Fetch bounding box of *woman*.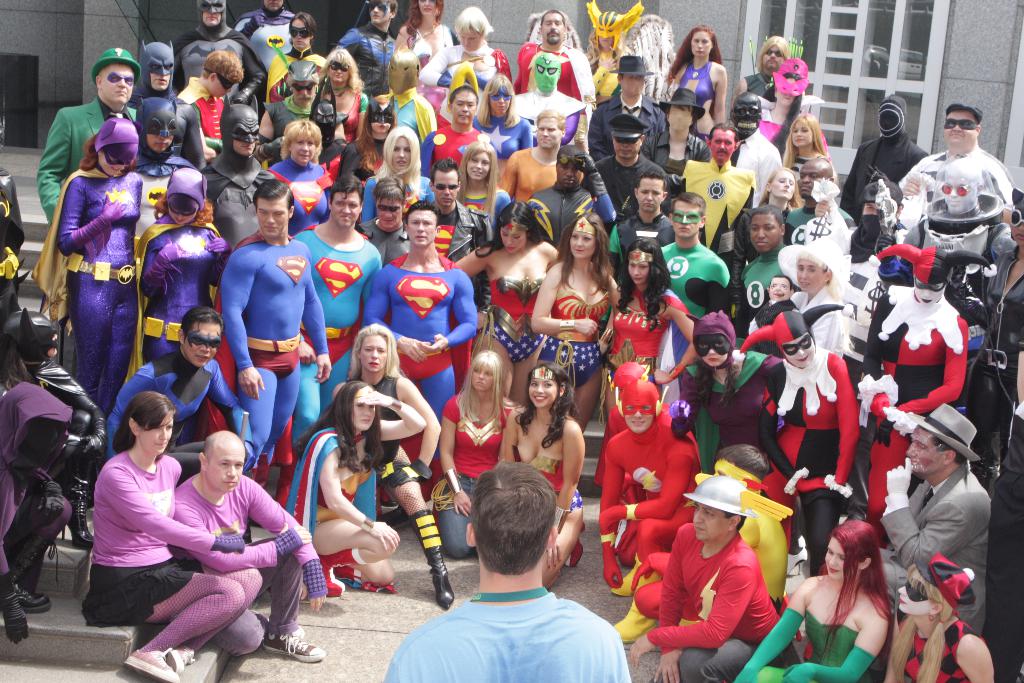
Bbox: <box>358,124,433,222</box>.
